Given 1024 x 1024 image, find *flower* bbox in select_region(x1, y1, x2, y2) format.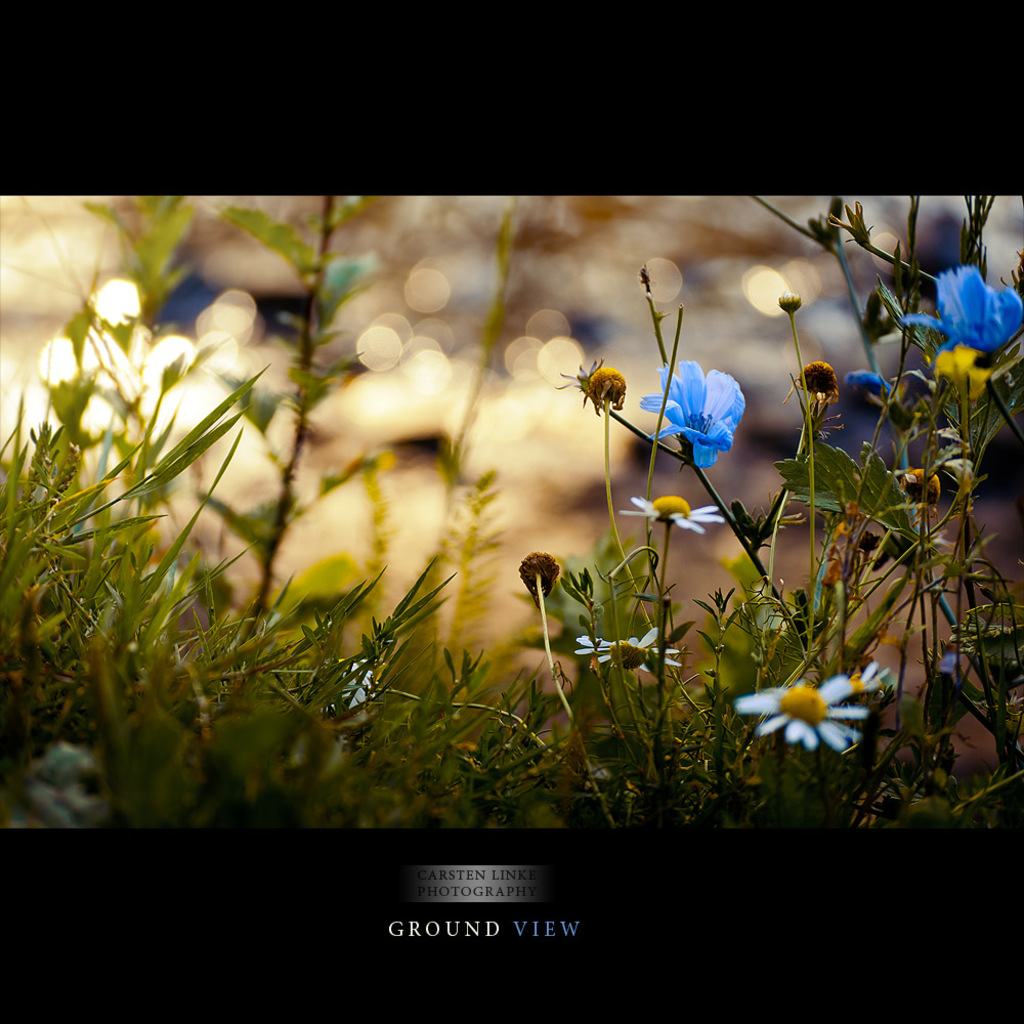
select_region(571, 624, 678, 675).
